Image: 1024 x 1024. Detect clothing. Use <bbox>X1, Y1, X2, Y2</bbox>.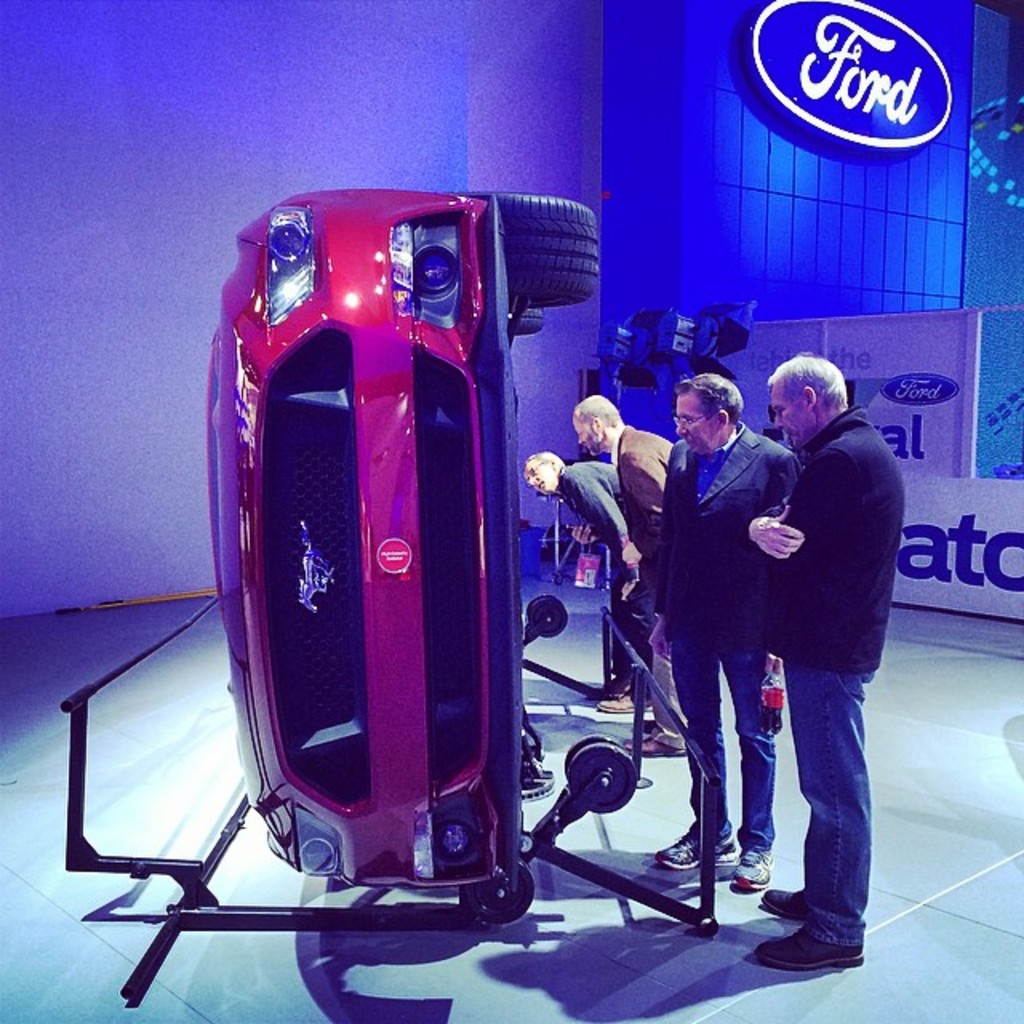
<bbox>661, 413, 795, 851</bbox>.
